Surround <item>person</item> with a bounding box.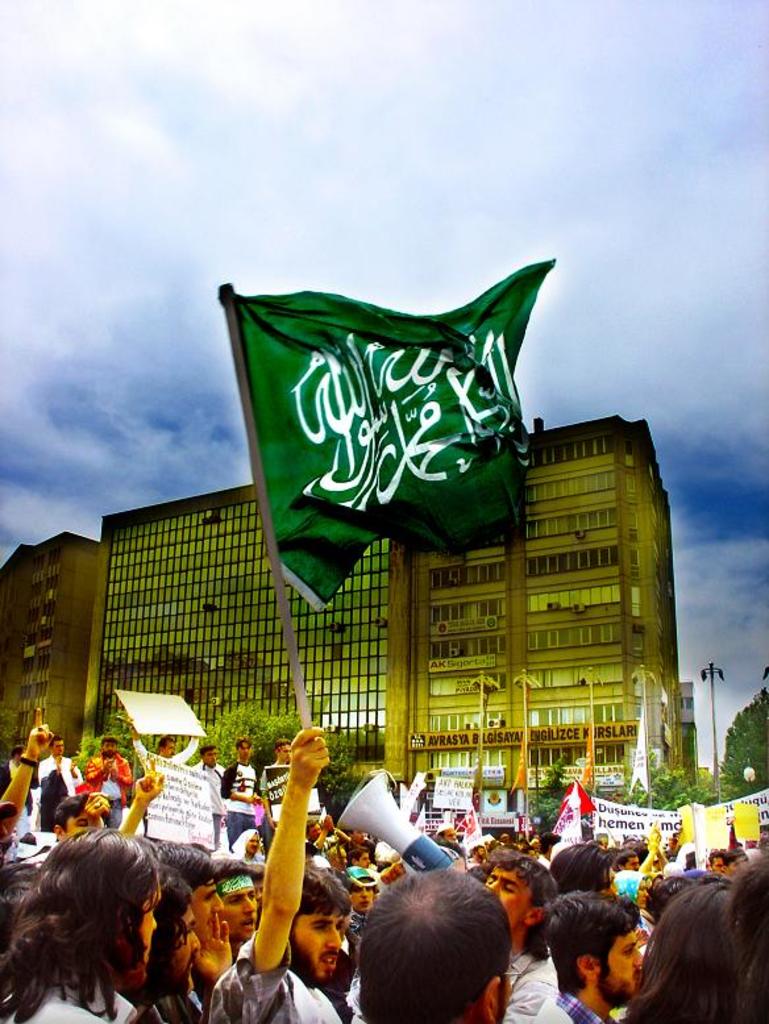
crop(220, 741, 270, 846).
